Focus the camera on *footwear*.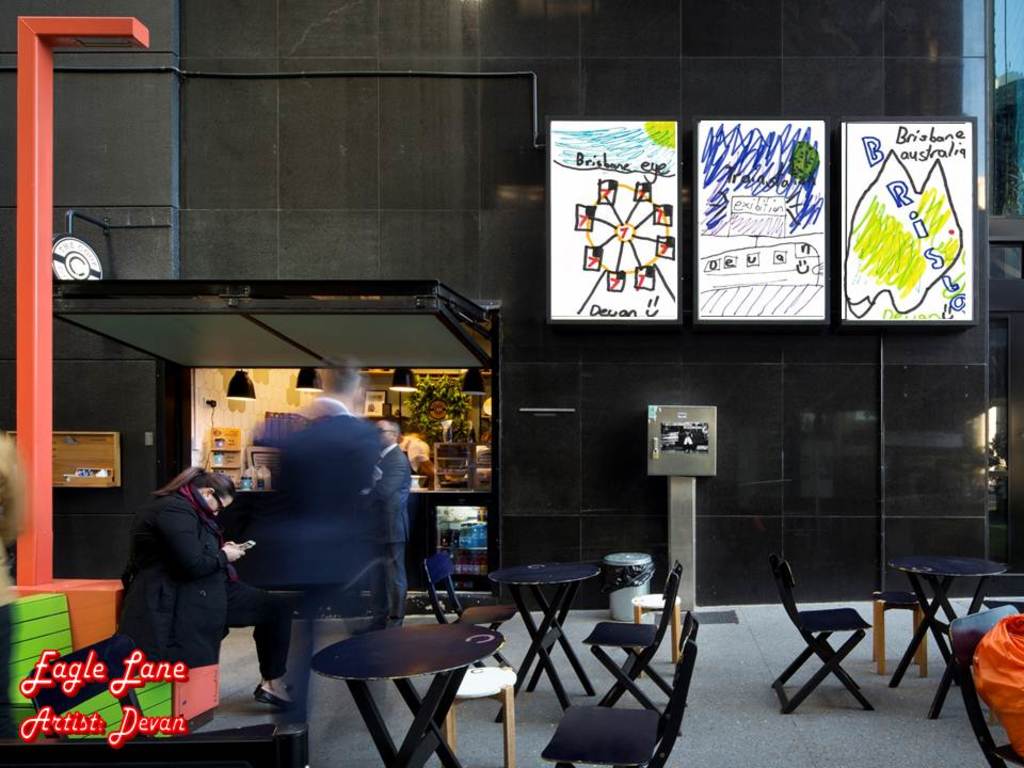
Focus region: 254 682 285 706.
